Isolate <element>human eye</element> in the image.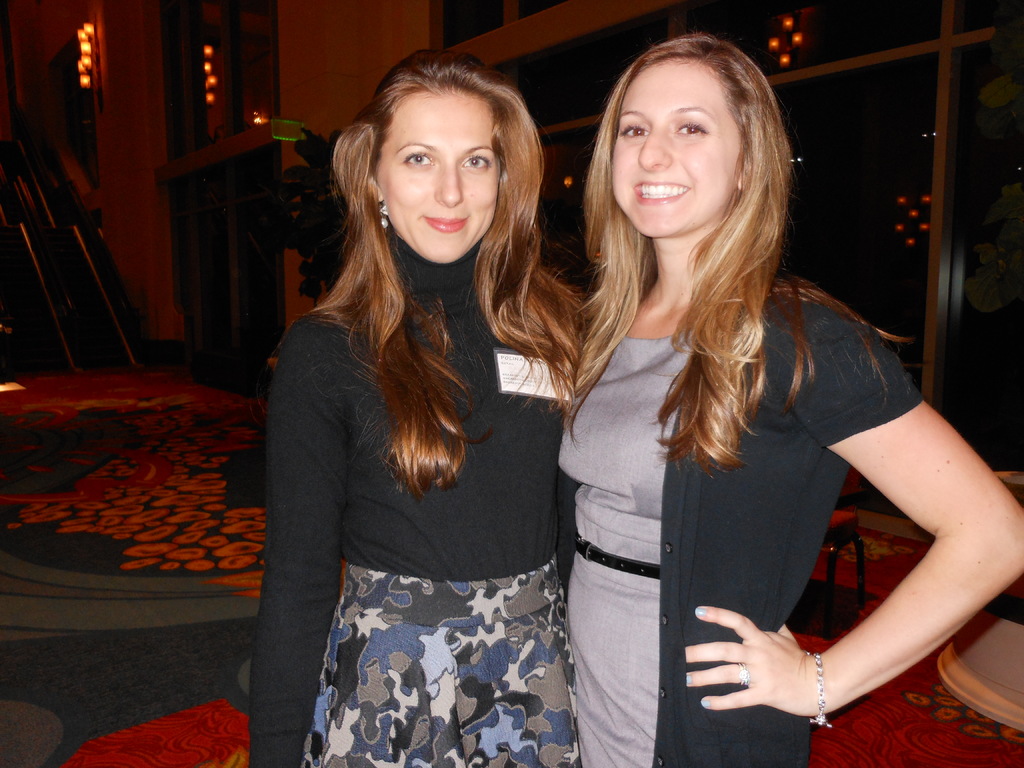
Isolated region: (404,148,435,168).
